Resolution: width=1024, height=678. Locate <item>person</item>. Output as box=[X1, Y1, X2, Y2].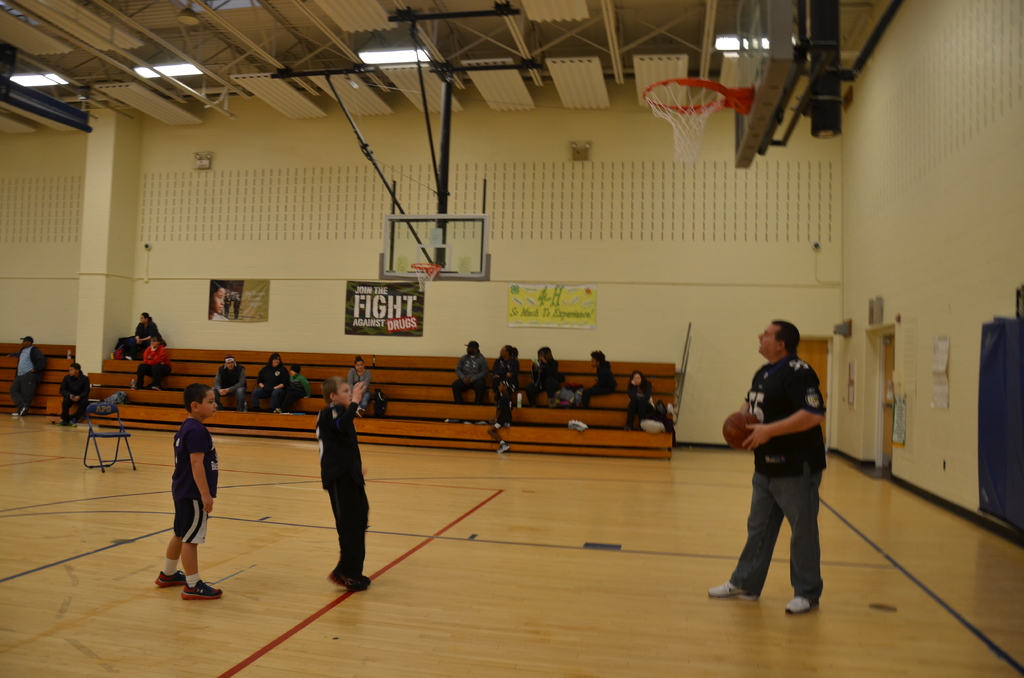
box=[621, 373, 669, 428].
